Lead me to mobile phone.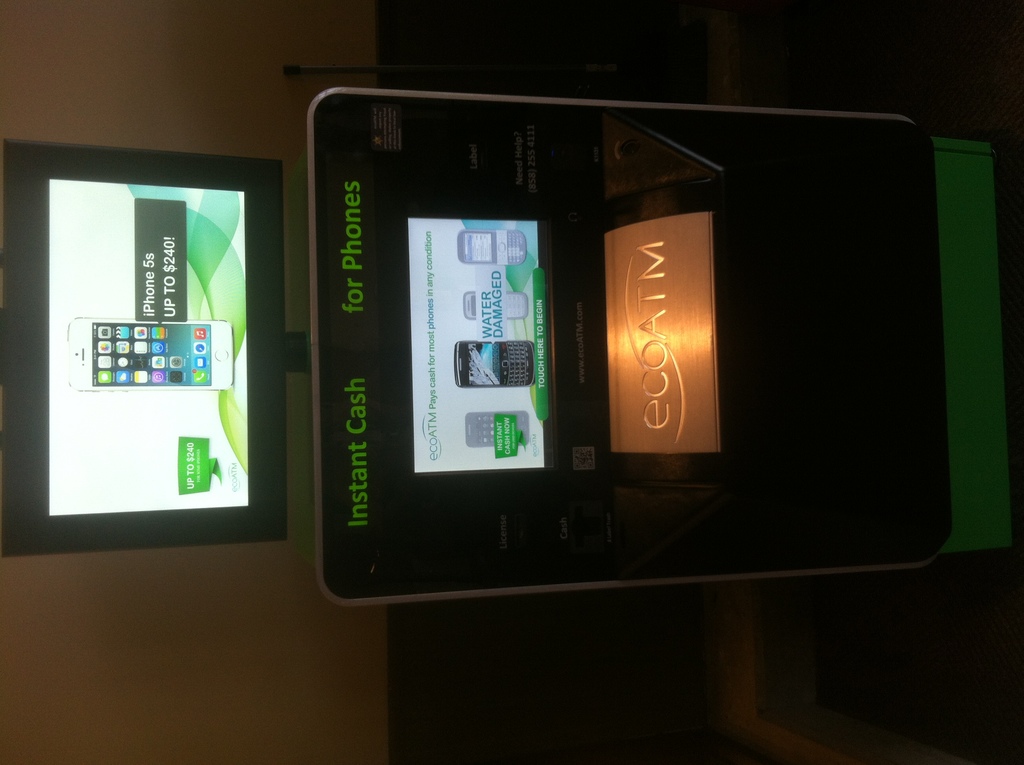
Lead to <box>456,339,536,387</box>.
